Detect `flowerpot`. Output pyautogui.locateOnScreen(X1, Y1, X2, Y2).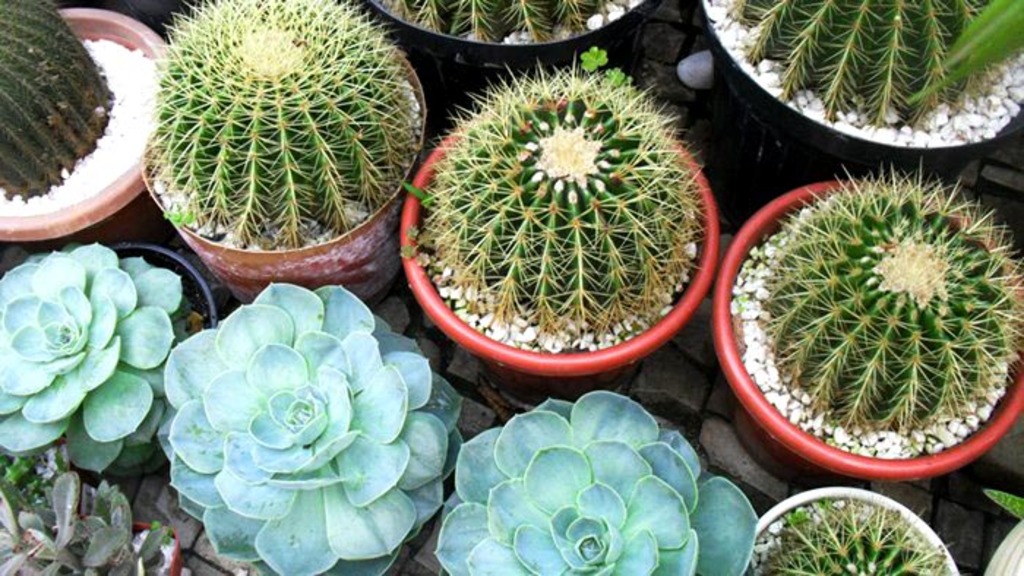
pyautogui.locateOnScreen(736, 493, 961, 575).
